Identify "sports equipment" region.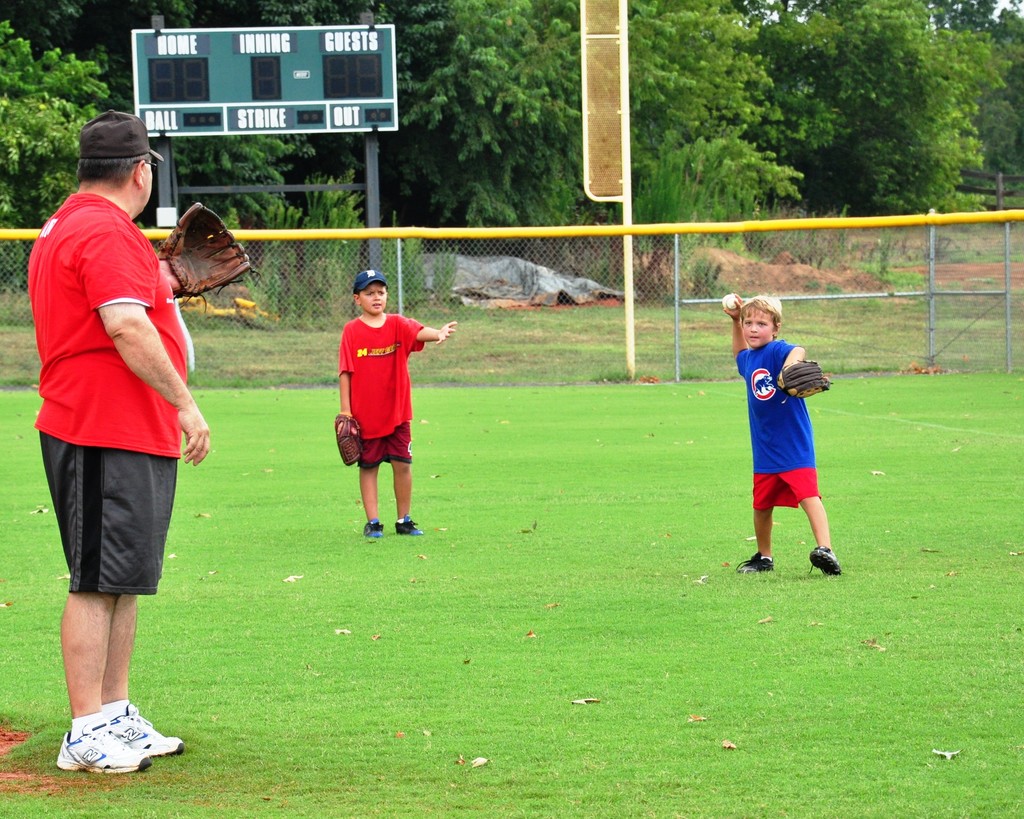
Region: box=[780, 361, 832, 394].
